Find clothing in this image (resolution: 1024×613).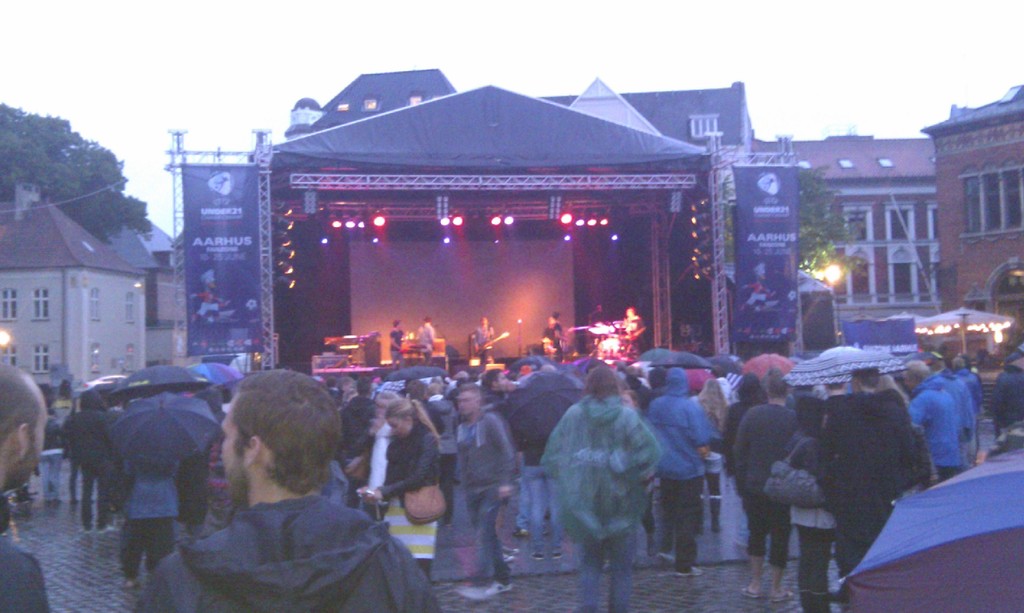
(left=549, top=371, right=668, bottom=589).
